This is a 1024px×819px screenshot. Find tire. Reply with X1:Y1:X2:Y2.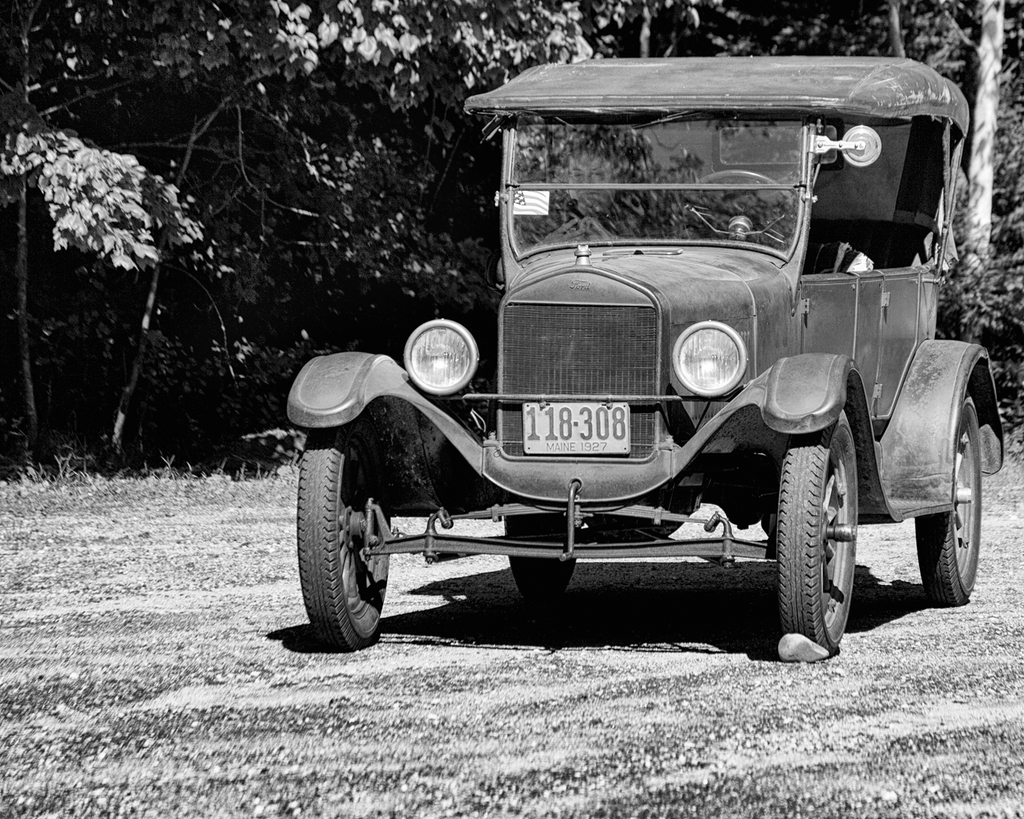
912:390:983:610.
